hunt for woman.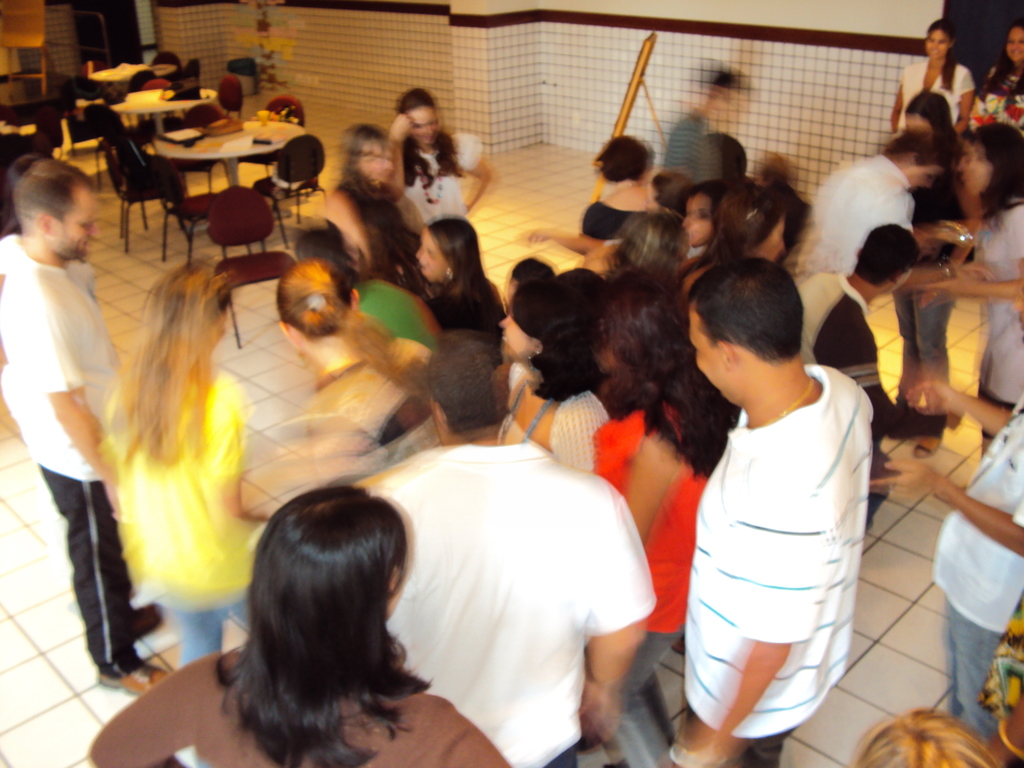
Hunted down at x1=886, y1=19, x2=976, y2=147.
